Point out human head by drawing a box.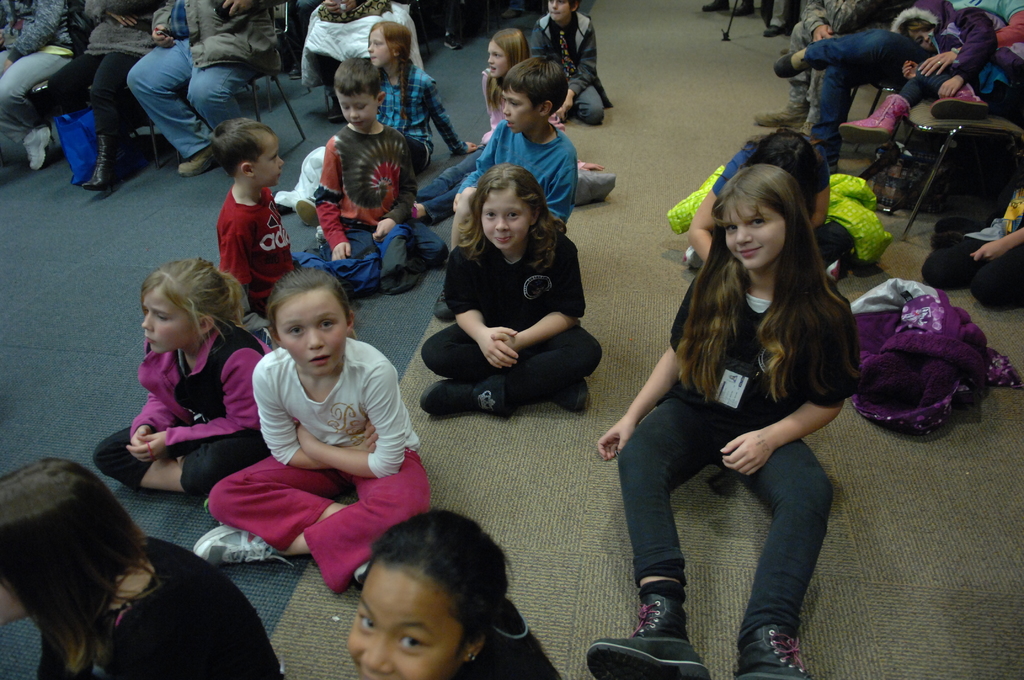
(left=547, top=0, right=580, bottom=22).
